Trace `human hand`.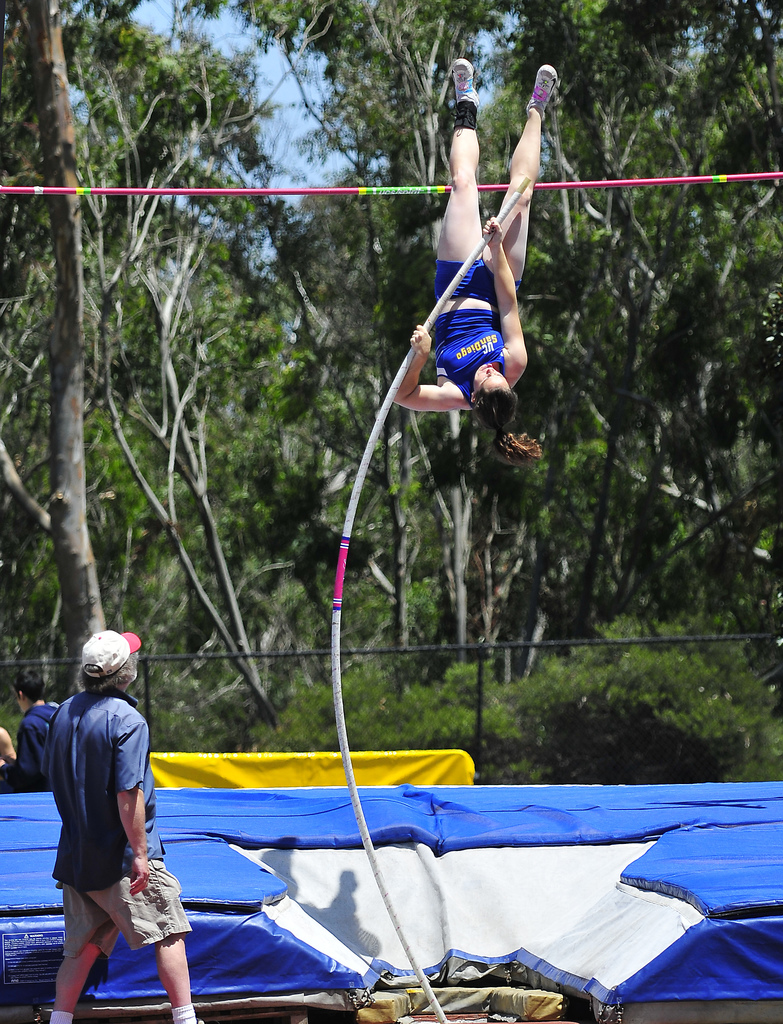
Traced to x1=128 y1=859 x2=149 y2=897.
